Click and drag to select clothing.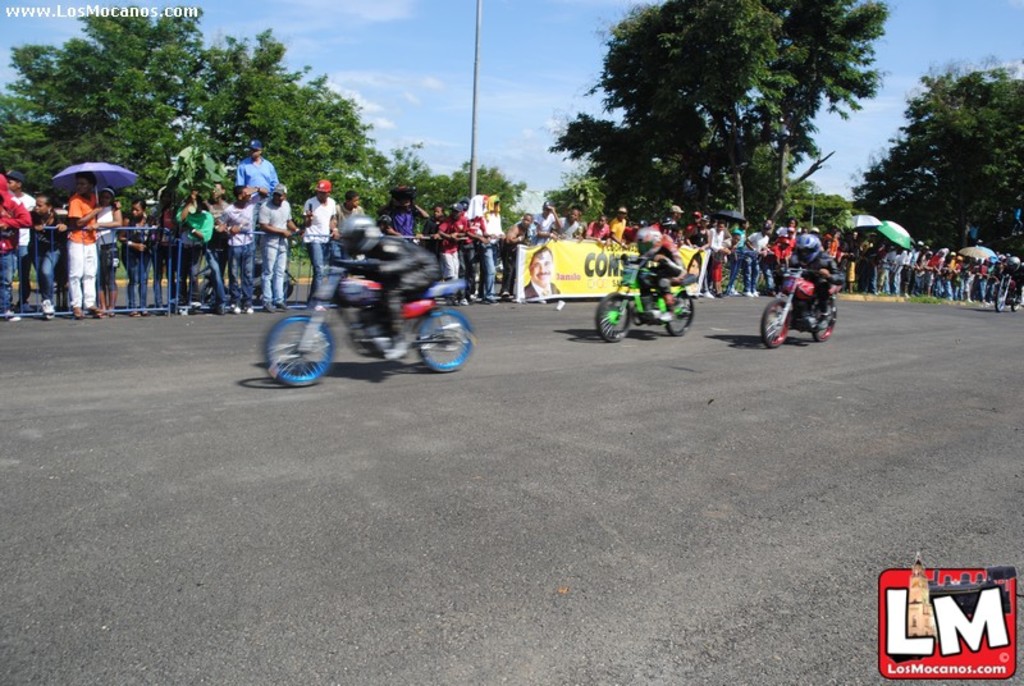
Selection: rect(402, 198, 428, 234).
